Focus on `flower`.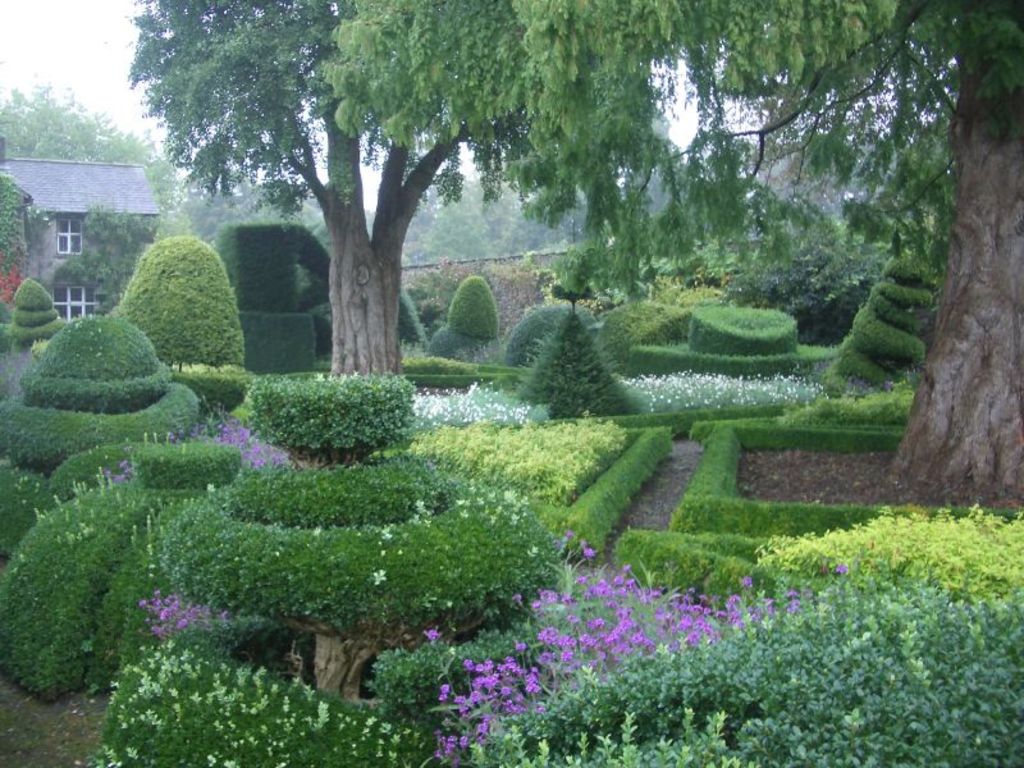
Focused at region(168, 412, 291, 470).
